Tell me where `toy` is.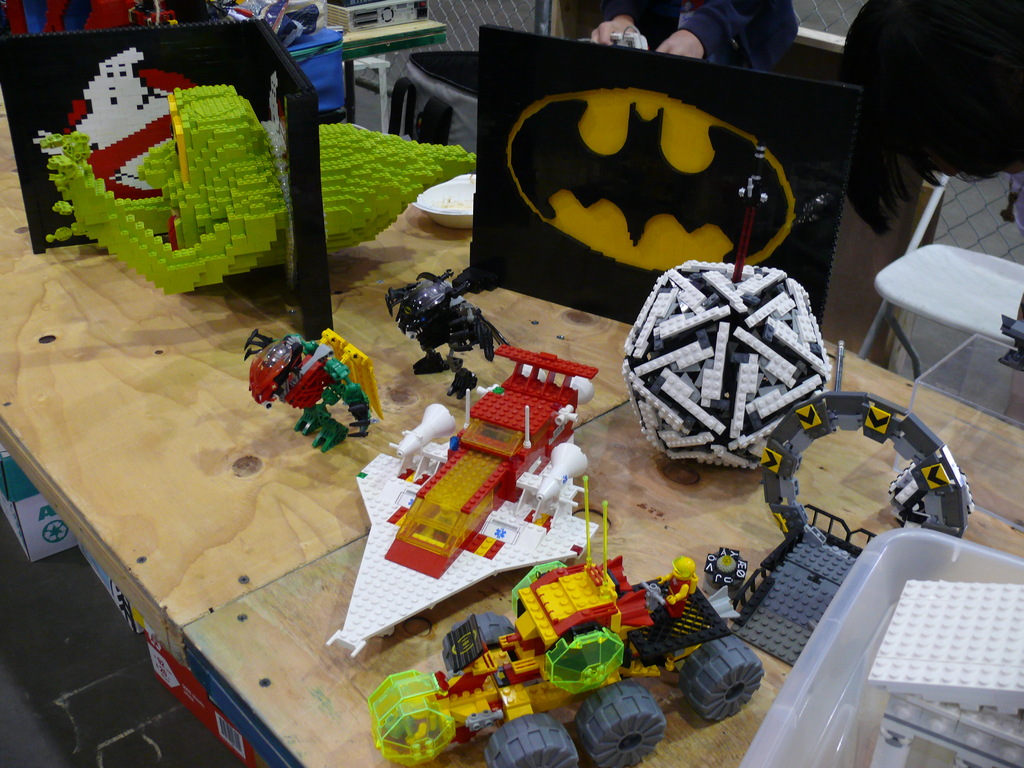
`toy` is at [left=239, top=332, right=388, bottom=450].
